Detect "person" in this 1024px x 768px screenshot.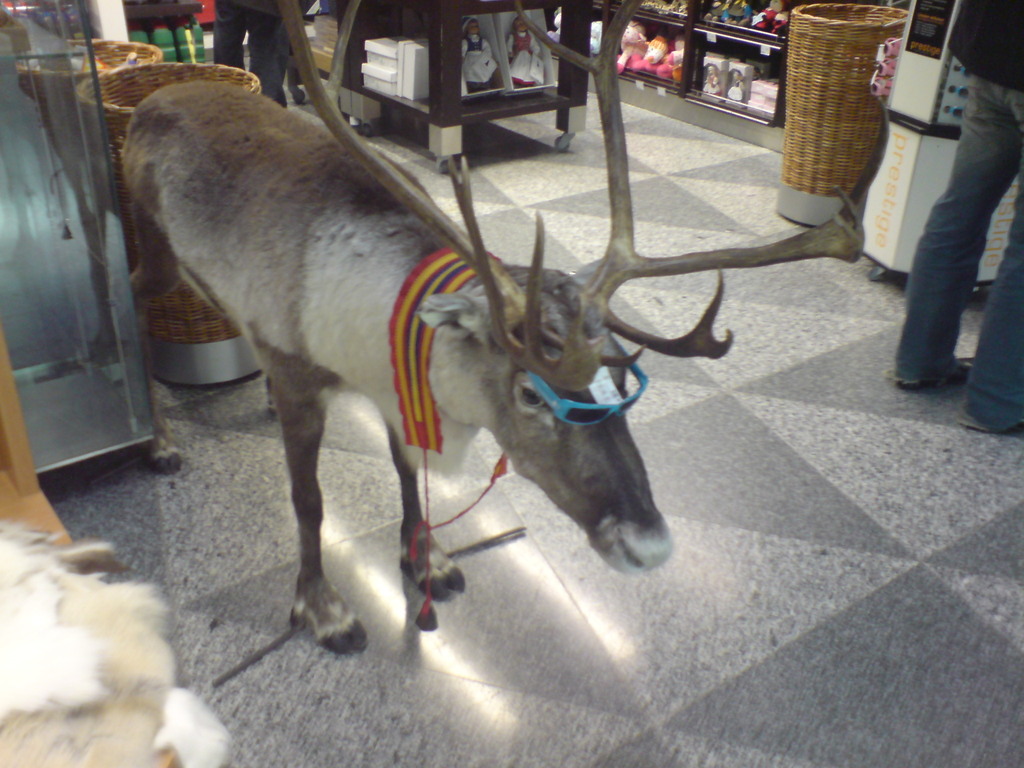
Detection: left=463, top=15, right=497, bottom=87.
